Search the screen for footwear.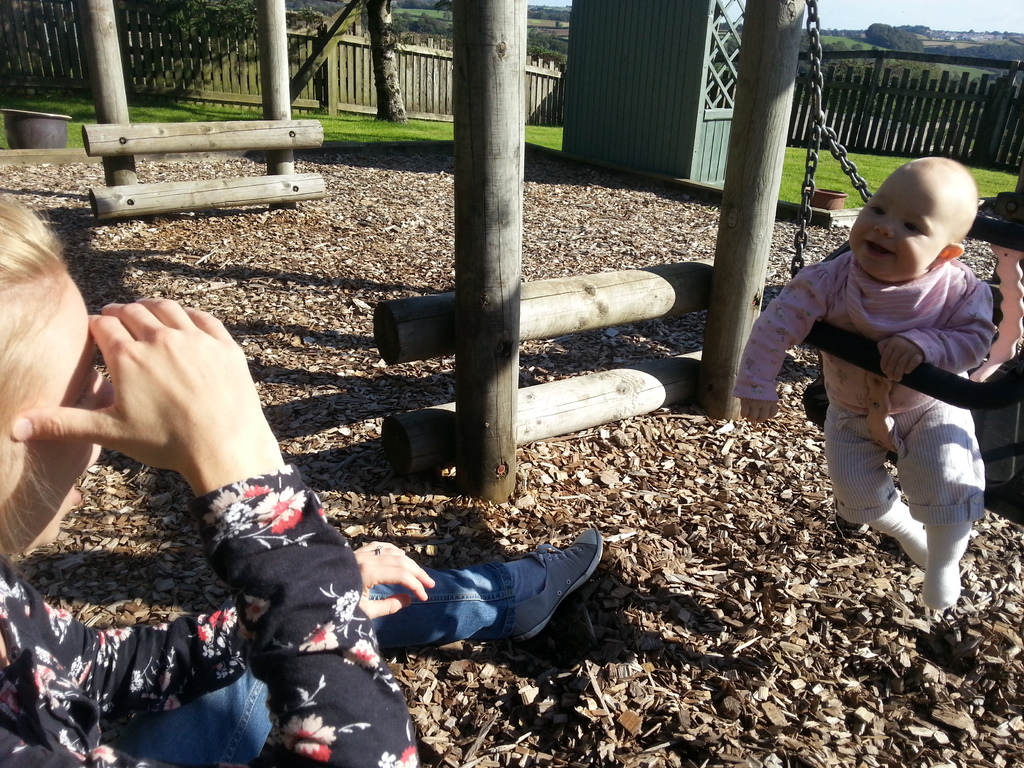
Found at region(867, 497, 931, 566).
